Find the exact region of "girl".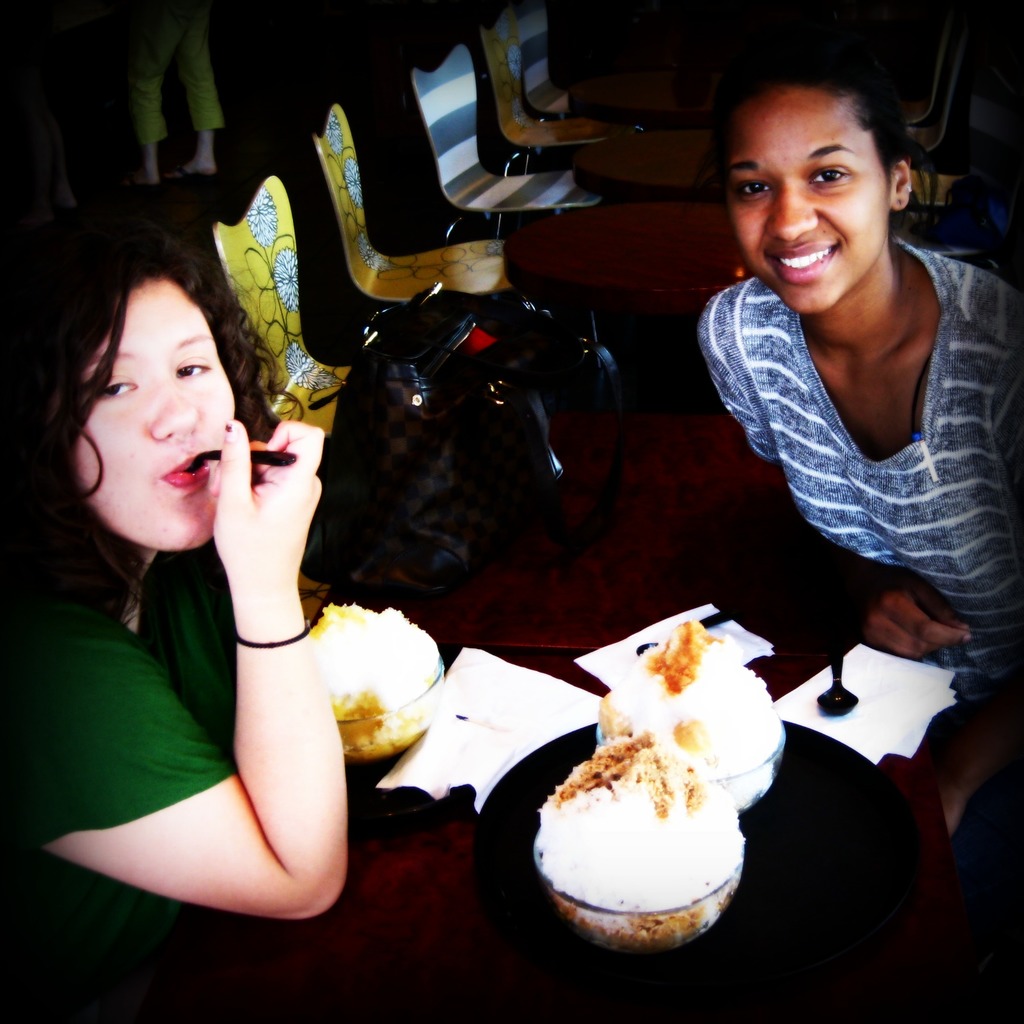
Exact region: crop(694, 49, 995, 650).
